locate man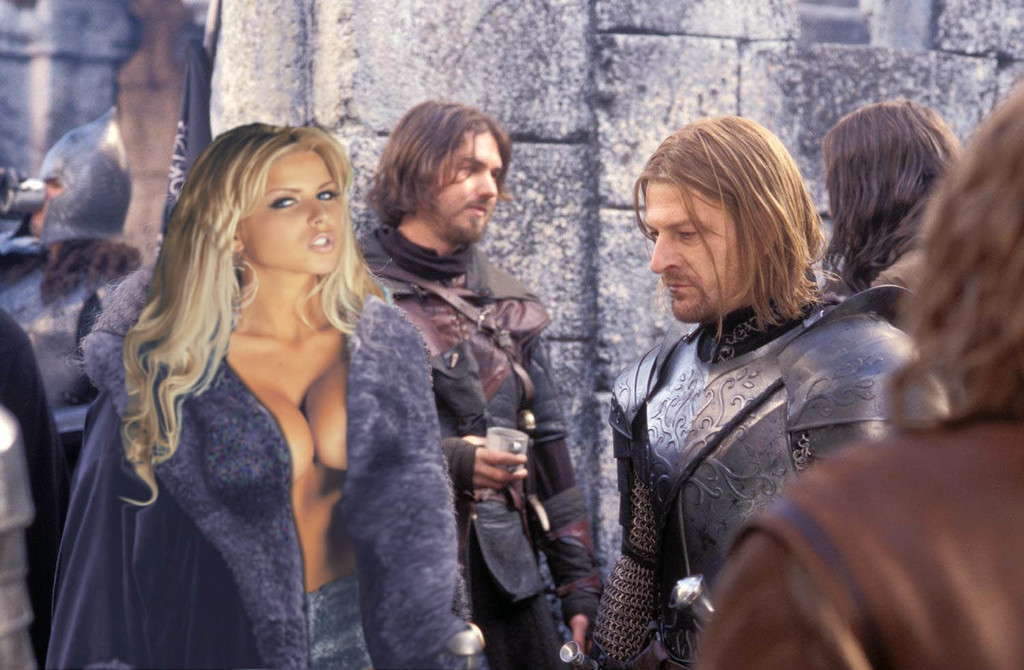
crop(710, 77, 1023, 669)
